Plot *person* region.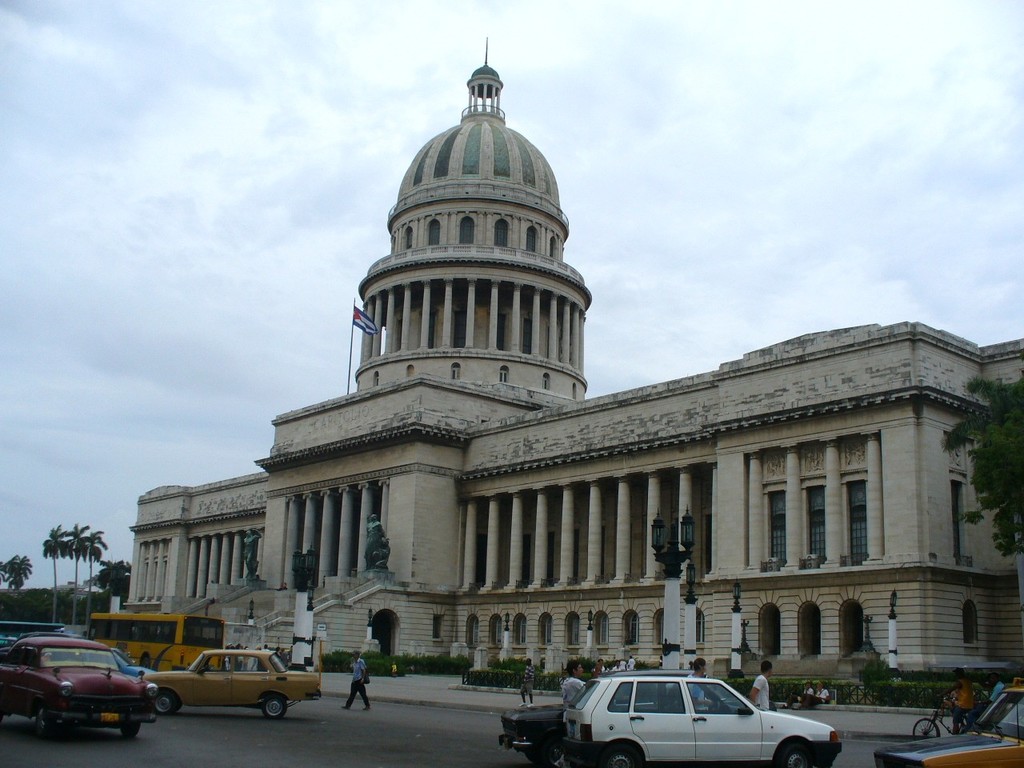
Plotted at 781:681:817:709.
